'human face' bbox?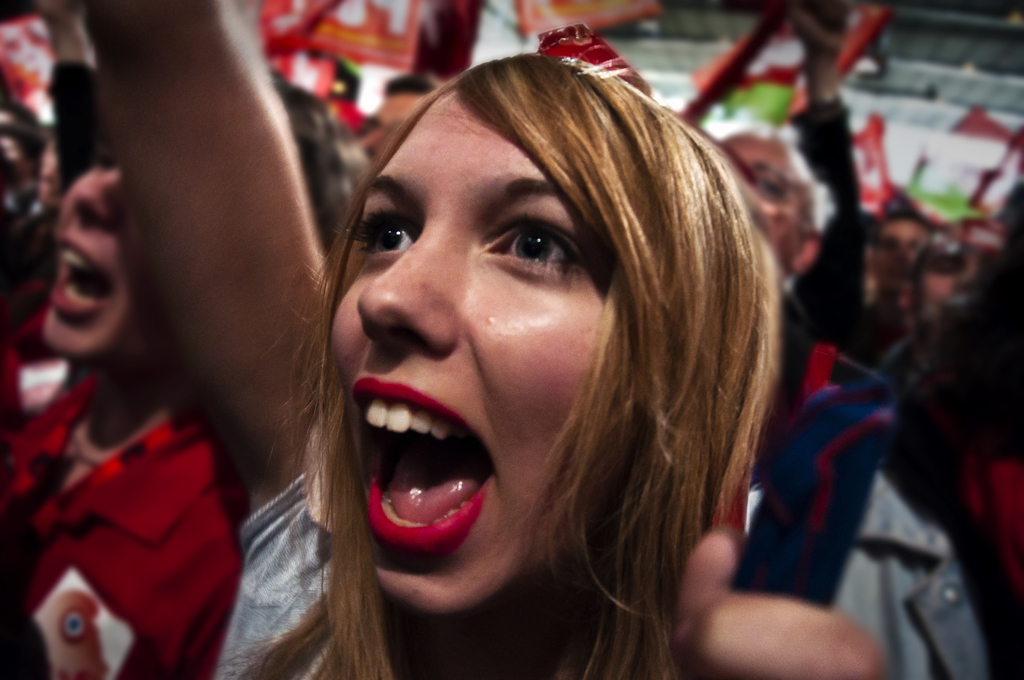
(left=873, top=215, right=923, bottom=293)
